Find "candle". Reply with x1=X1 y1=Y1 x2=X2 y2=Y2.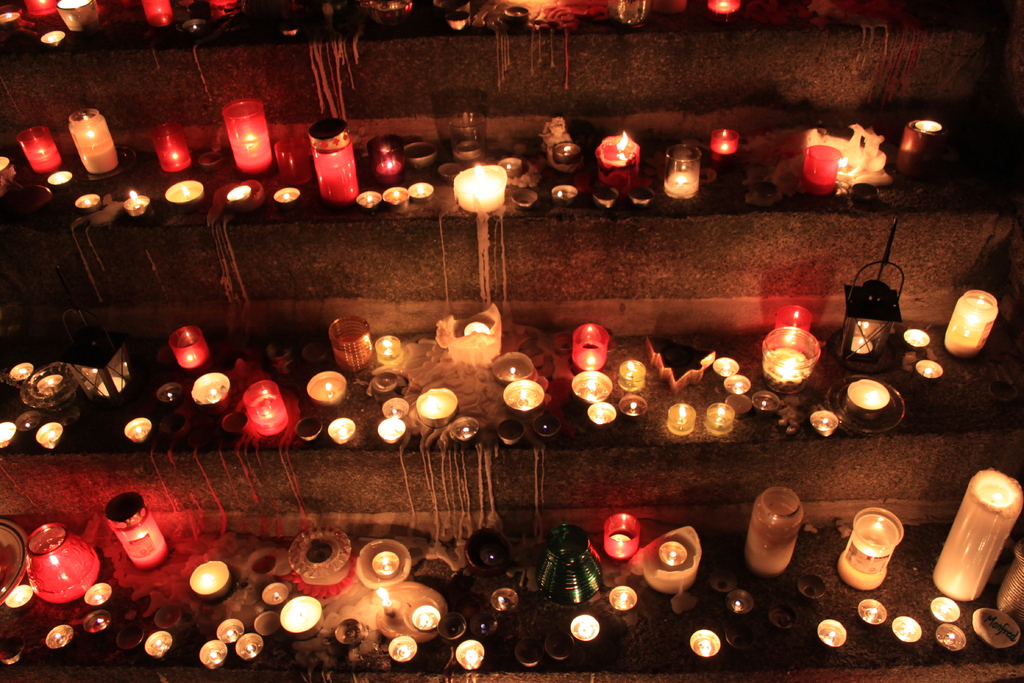
x1=593 y1=187 x2=618 y2=208.
